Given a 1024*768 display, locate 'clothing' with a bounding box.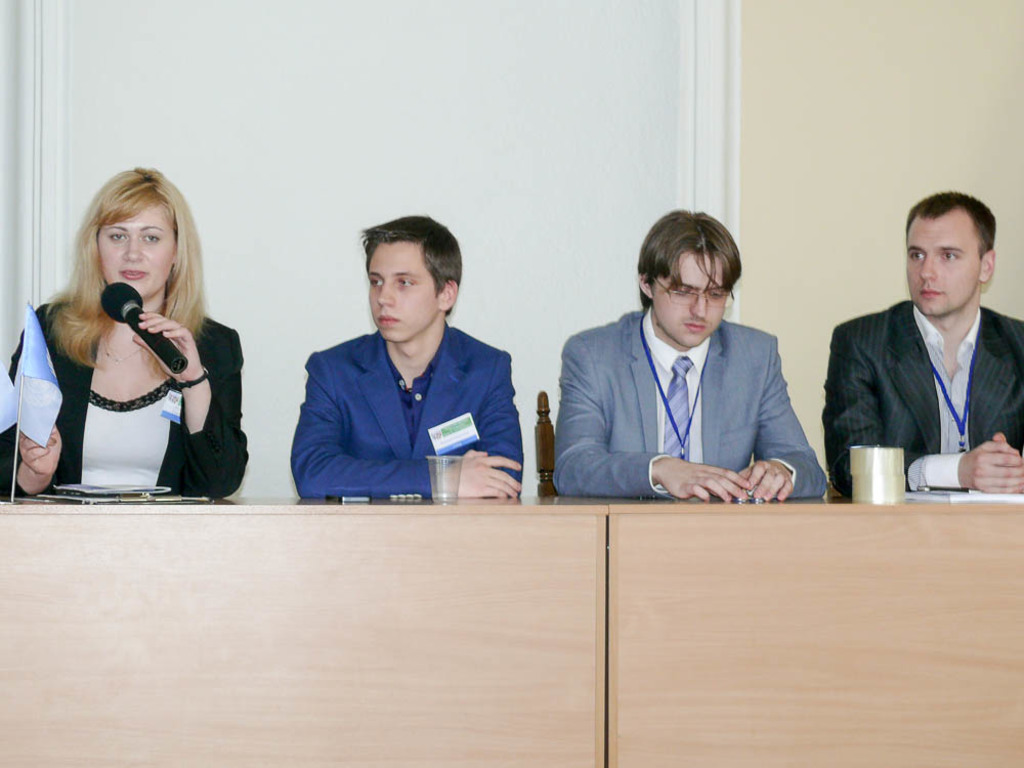
Located: Rect(549, 308, 828, 502).
